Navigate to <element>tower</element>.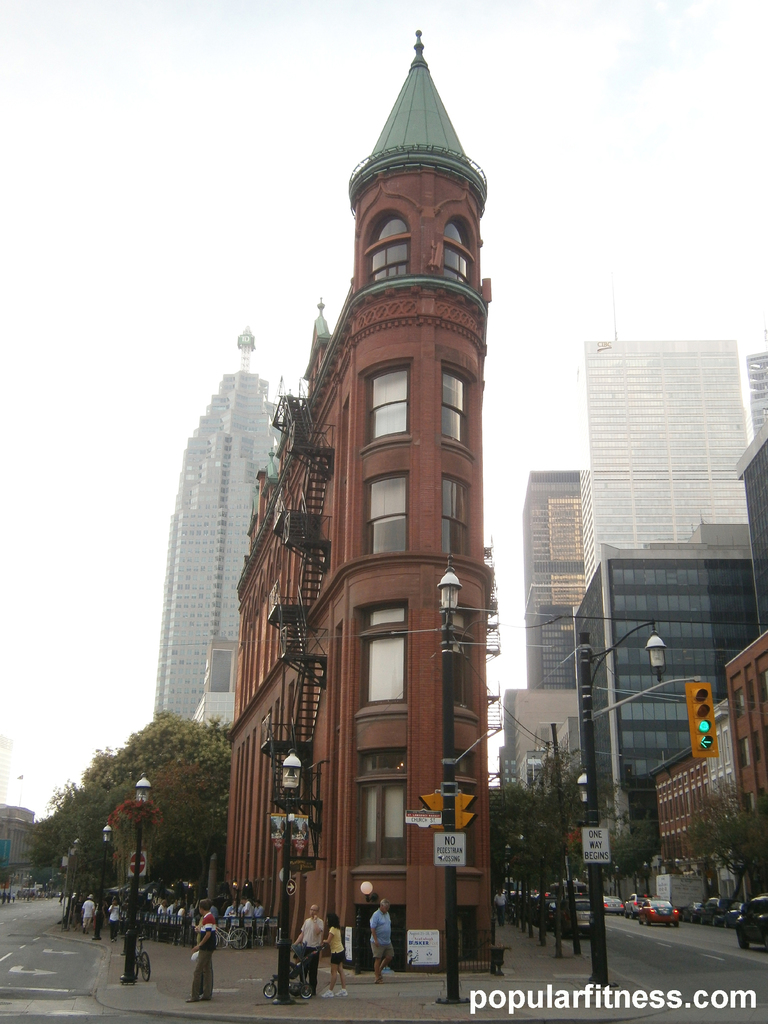
Navigation target: select_region(157, 332, 292, 732).
